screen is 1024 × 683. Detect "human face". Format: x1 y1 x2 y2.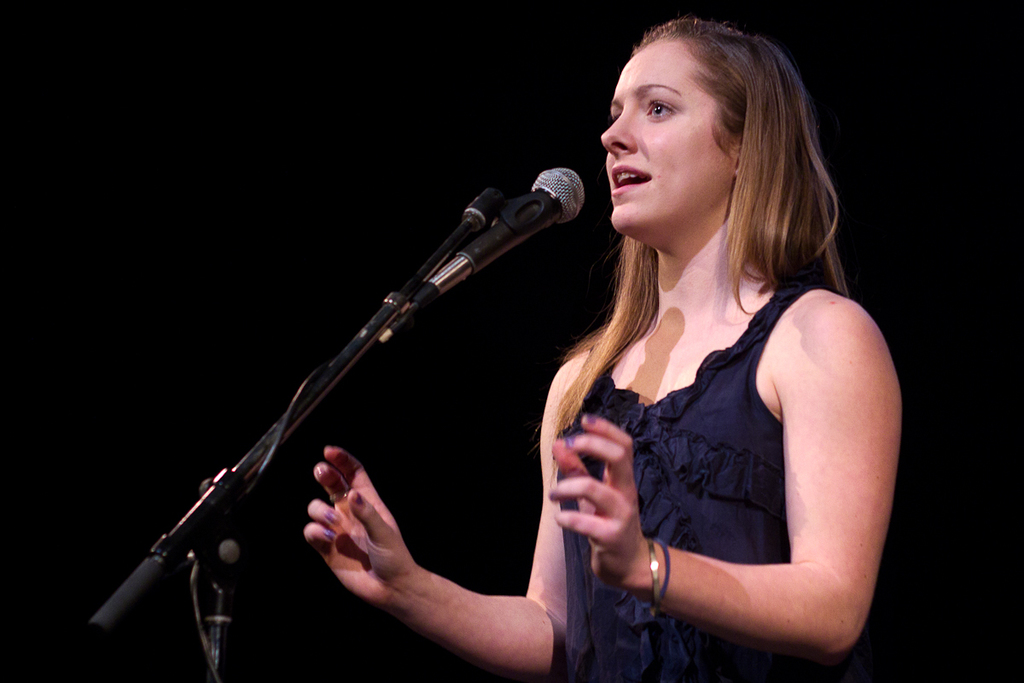
602 49 733 234.
